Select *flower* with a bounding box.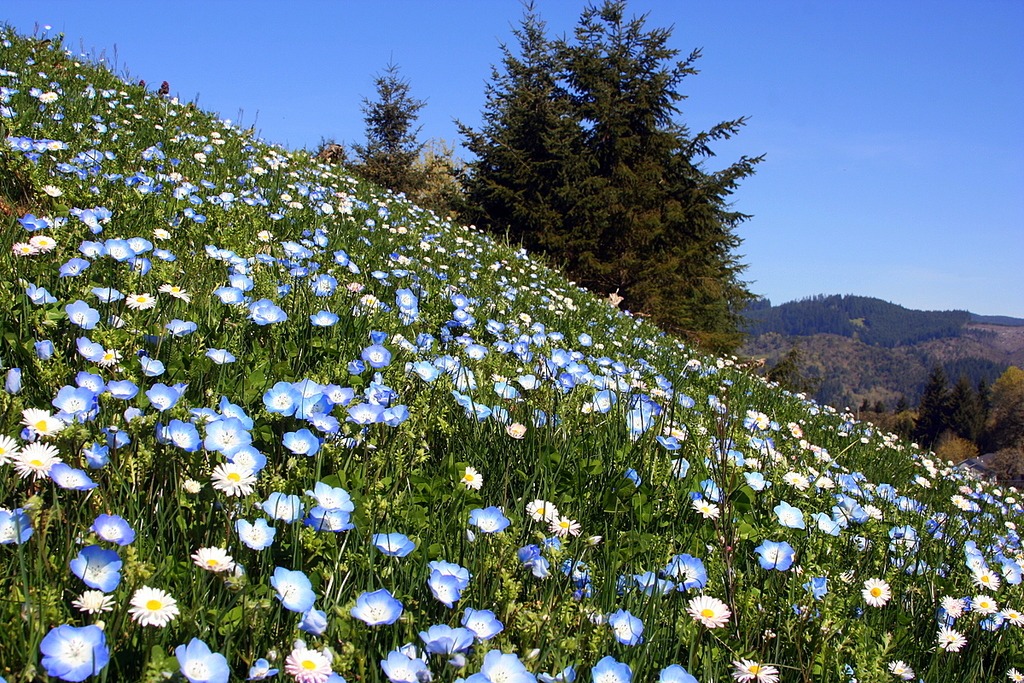
42, 622, 119, 682.
